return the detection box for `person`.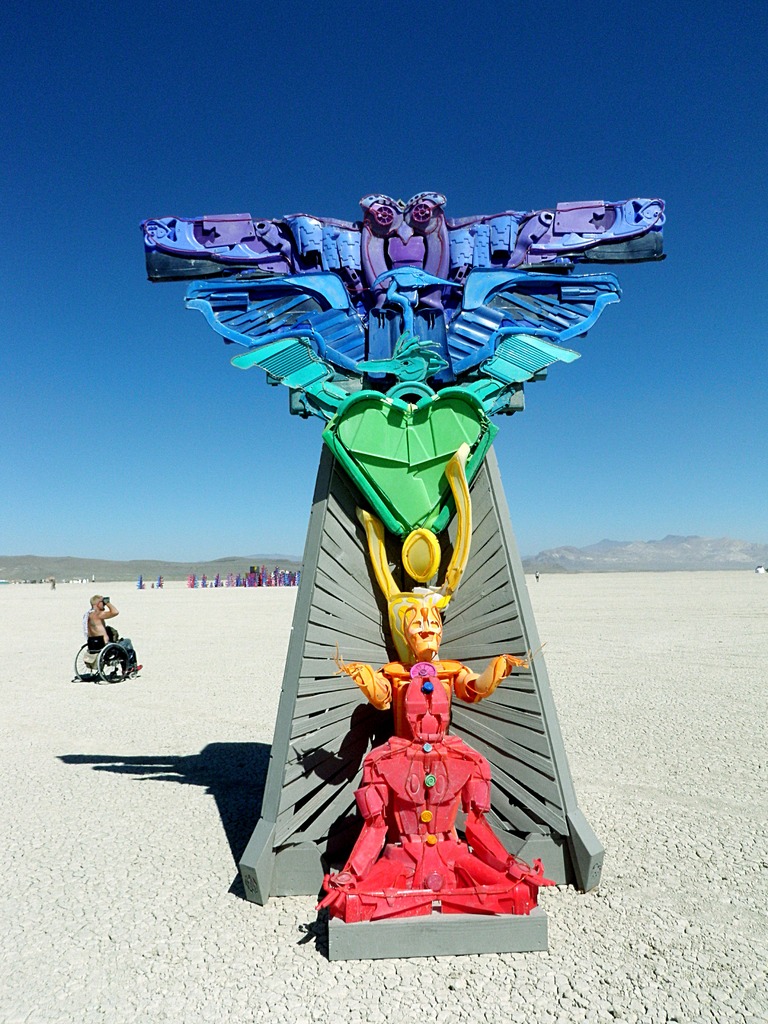
<region>81, 587, 147, 676</region>.
